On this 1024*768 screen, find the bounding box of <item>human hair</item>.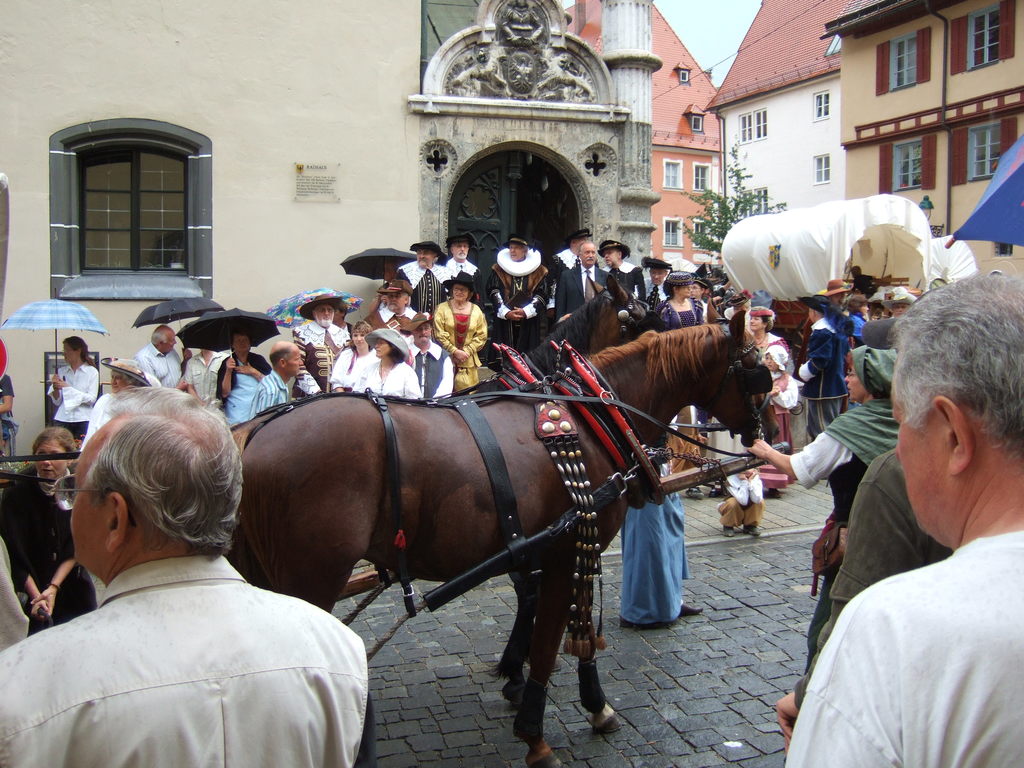
Bounding box: select_region(81, 384, 245, 565).
